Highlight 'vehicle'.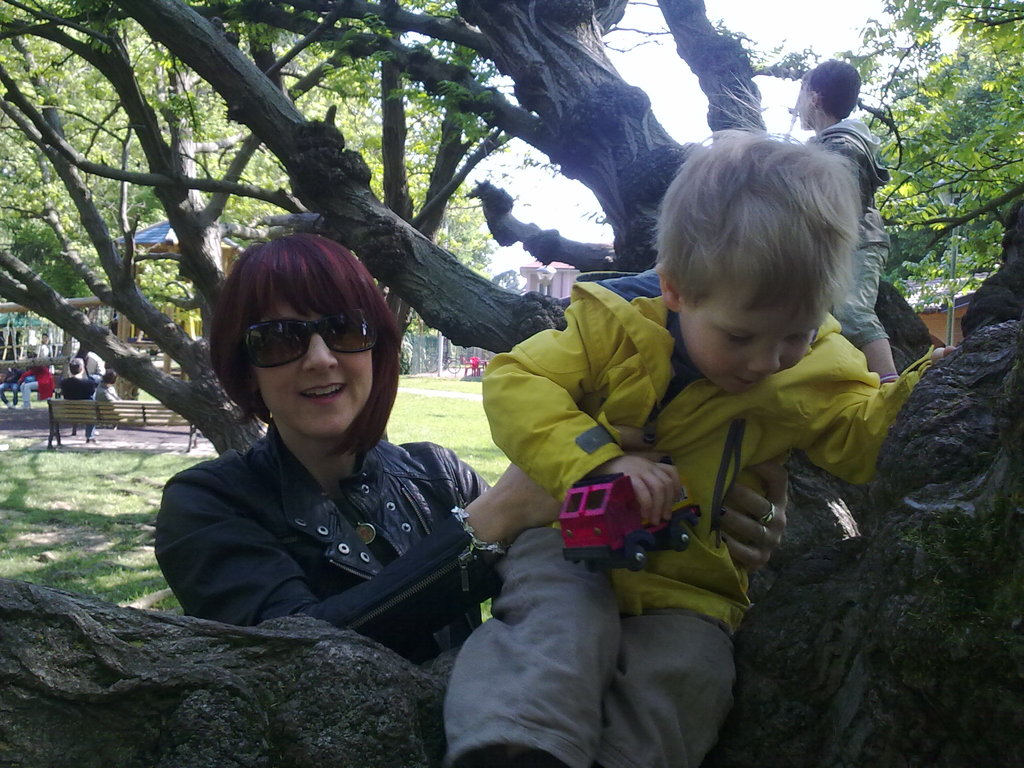
Highlighted region: 423/351/464/370.
